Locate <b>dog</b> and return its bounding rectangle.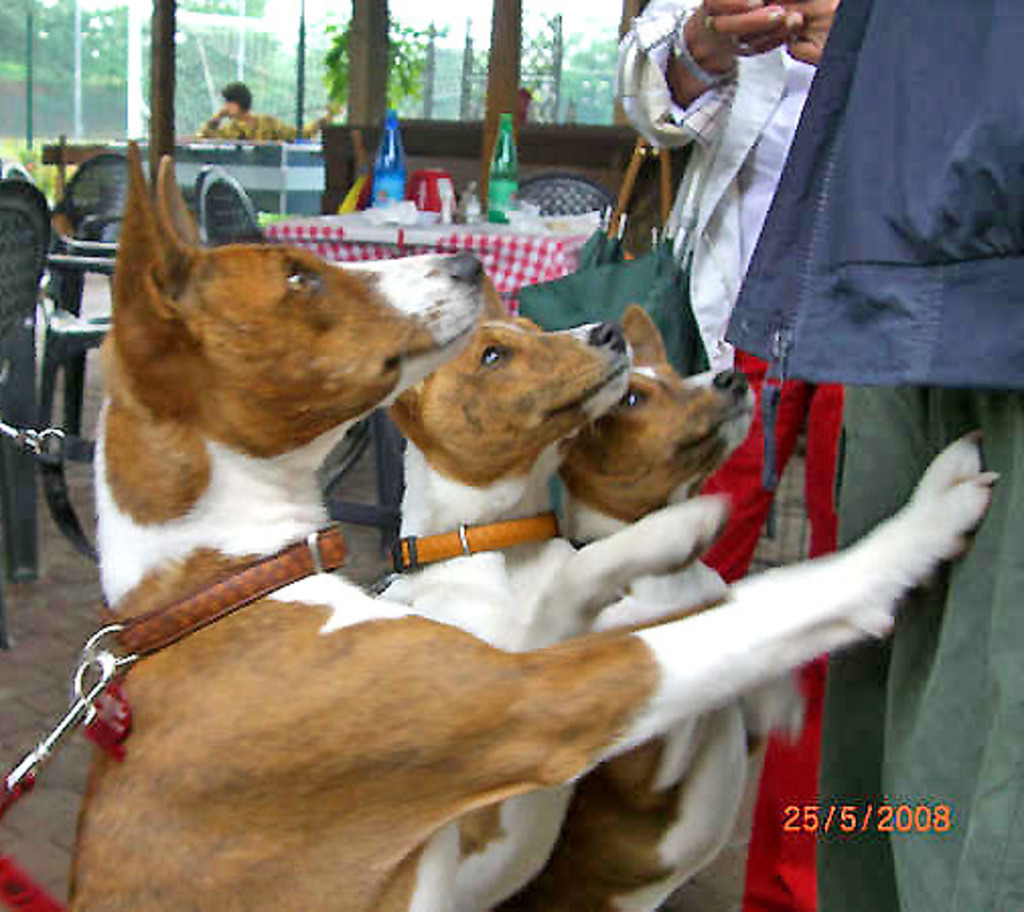
box(63, 132, 1008, 910).
